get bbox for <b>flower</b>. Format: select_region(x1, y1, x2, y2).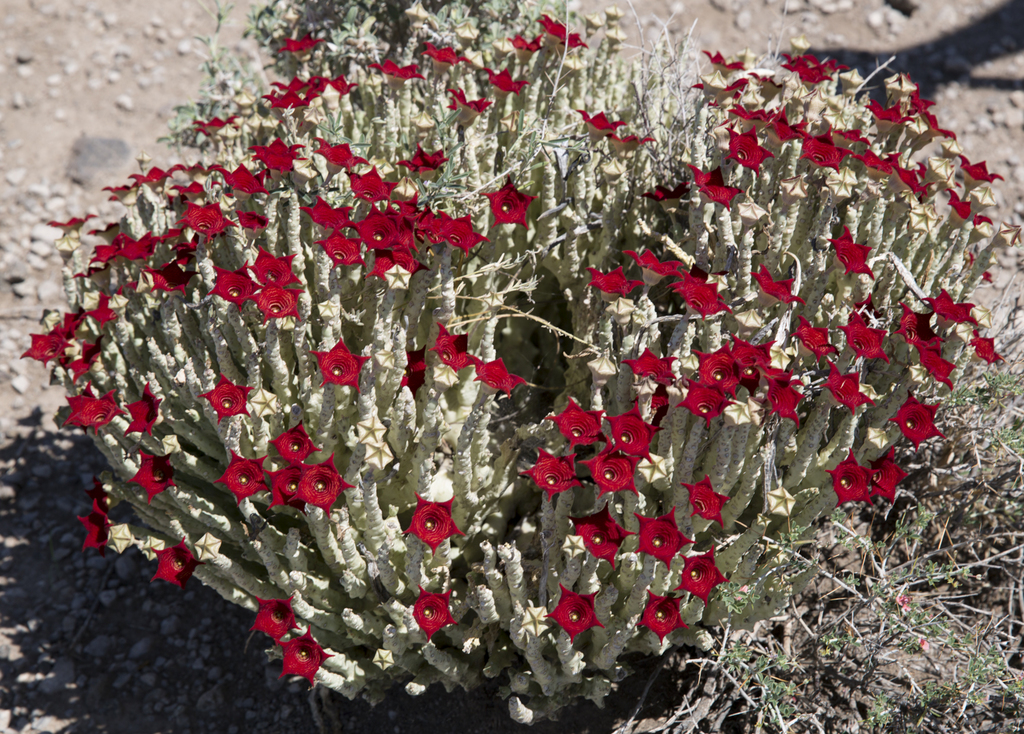
select_region(839, 309, 893, 365).
